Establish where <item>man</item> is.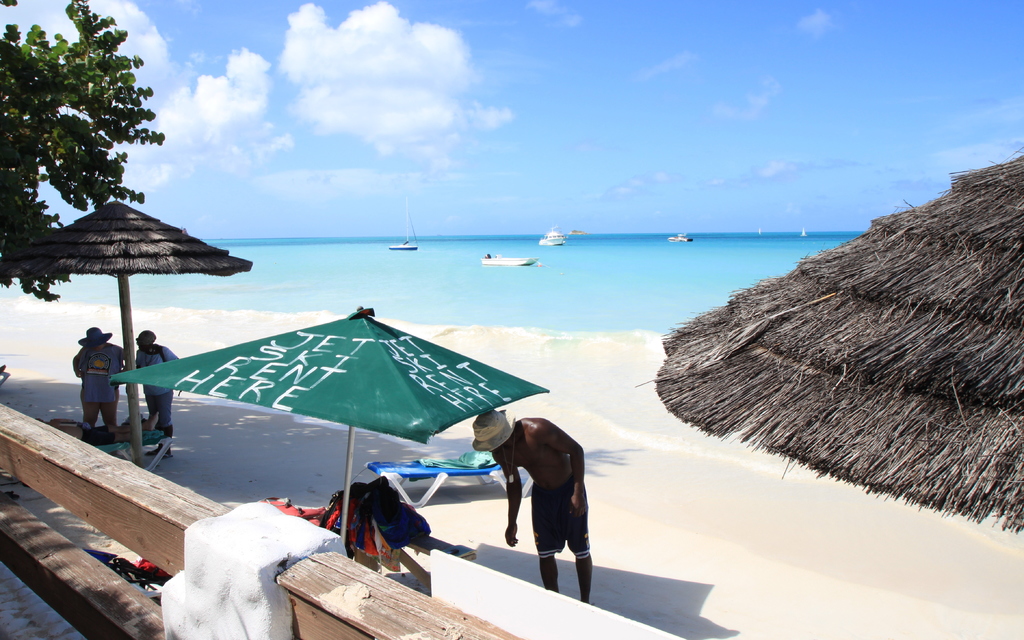
Established at pyautogui.locateOnScreen(72, 324, 124, 433).
